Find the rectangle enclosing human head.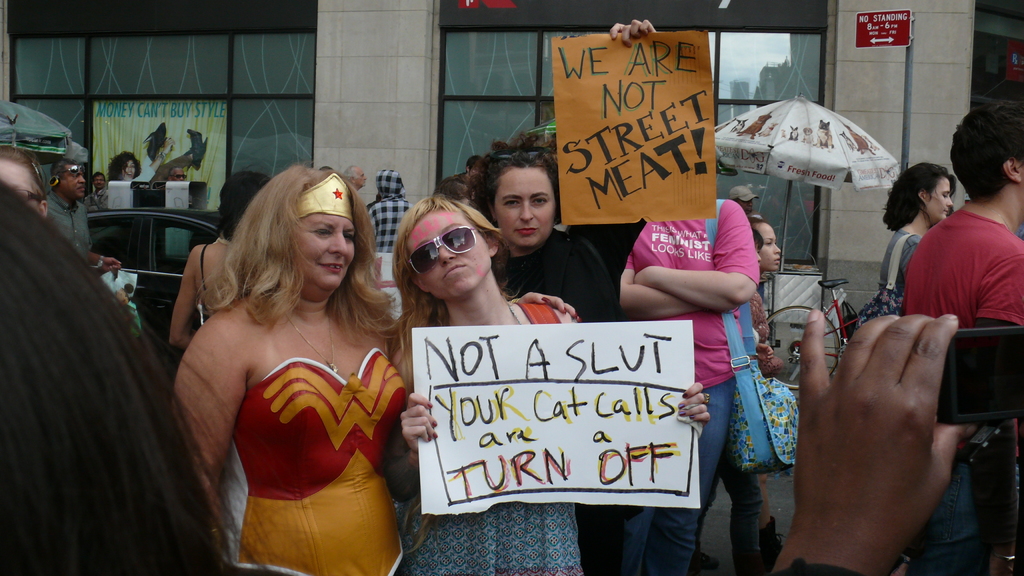
l=467, t=152, r=483, b=178.
